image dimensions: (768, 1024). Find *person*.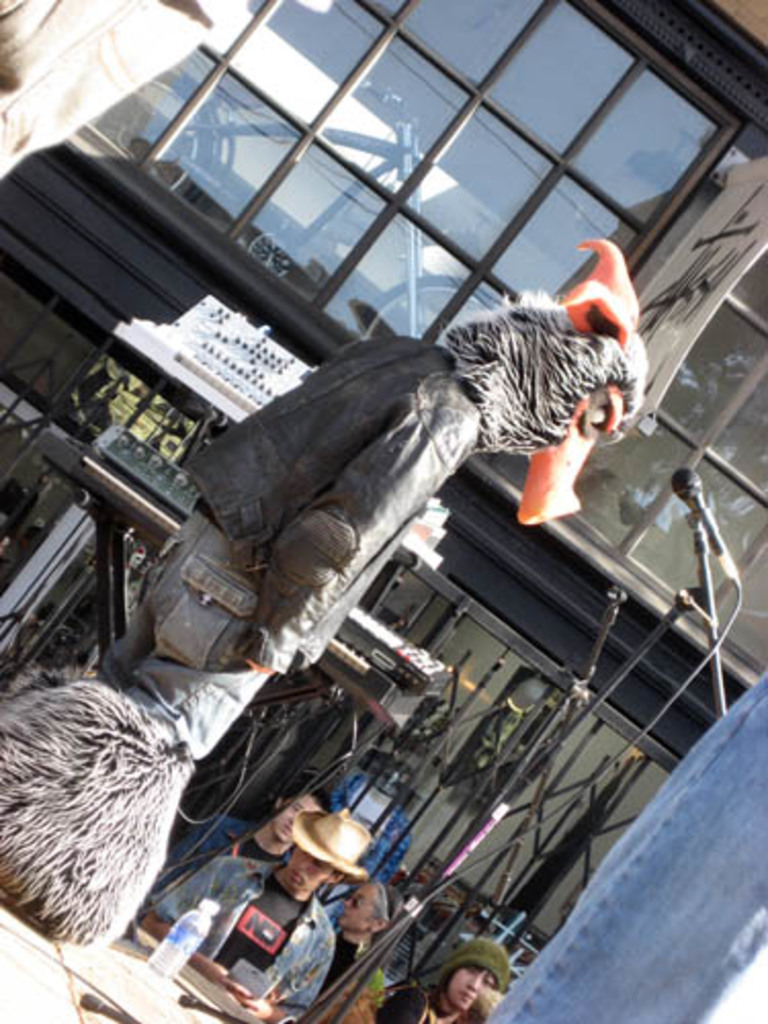
[x1=176, y1=780, x2=336, y2=872].
